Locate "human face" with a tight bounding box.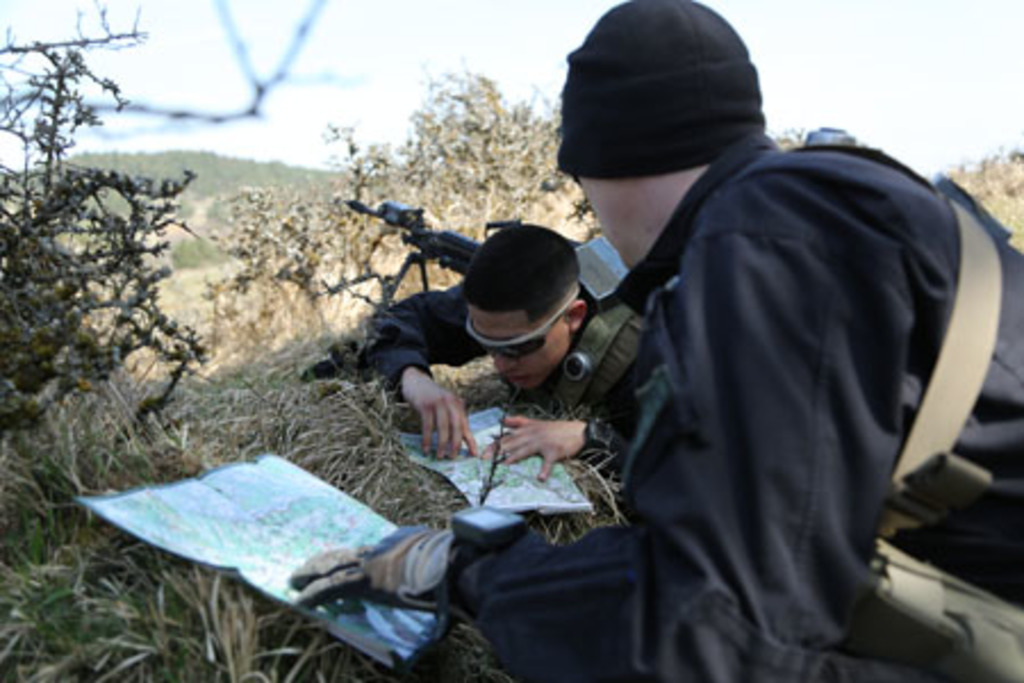
bbox(576, 175, 637, 269).
